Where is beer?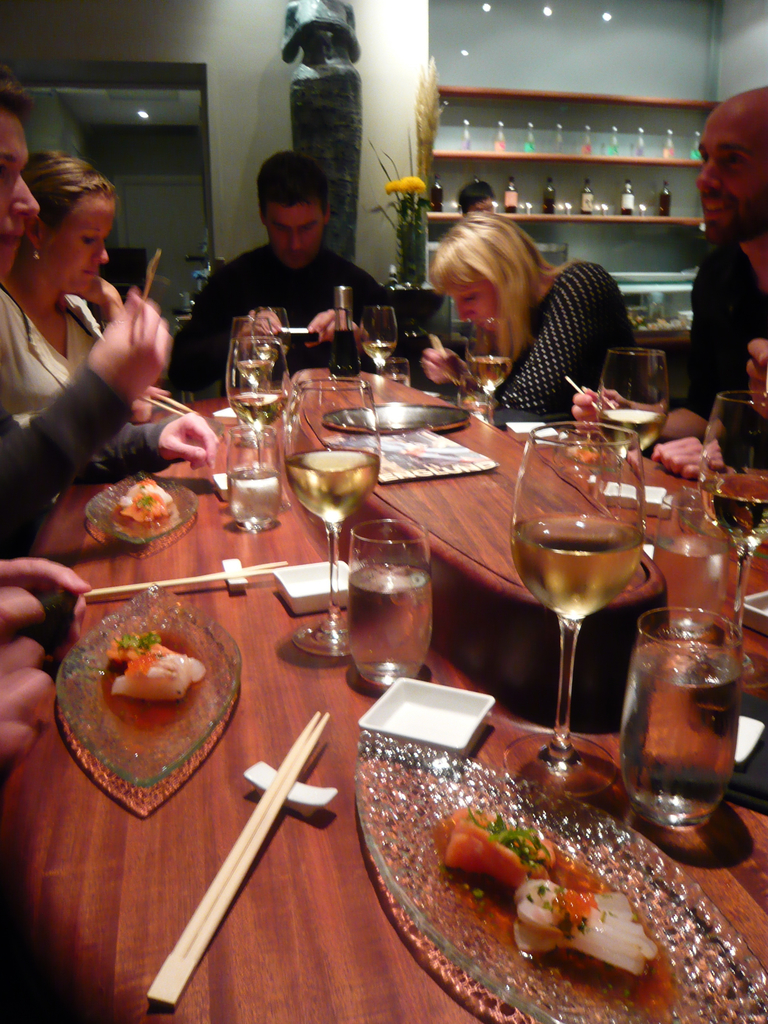
region(506, 522, 637, 613).
